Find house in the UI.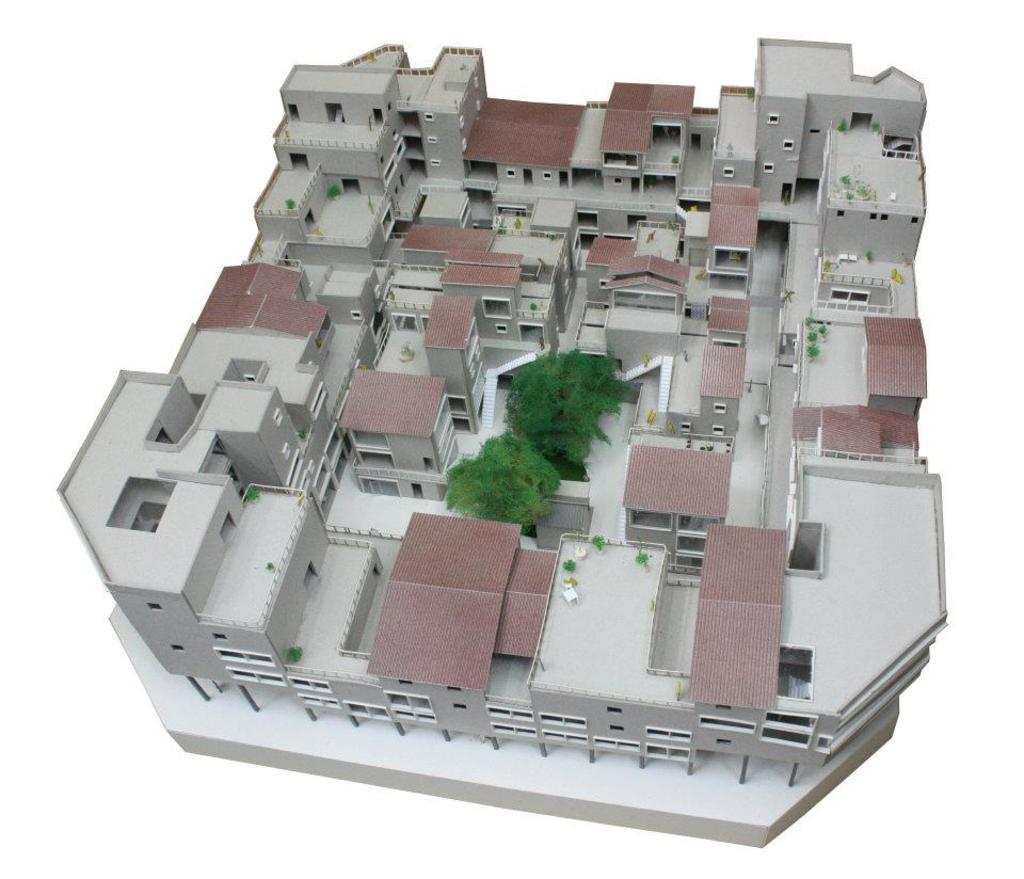
UI element at pyautogui.locateOnScreen(50, 365, 387, 686).
